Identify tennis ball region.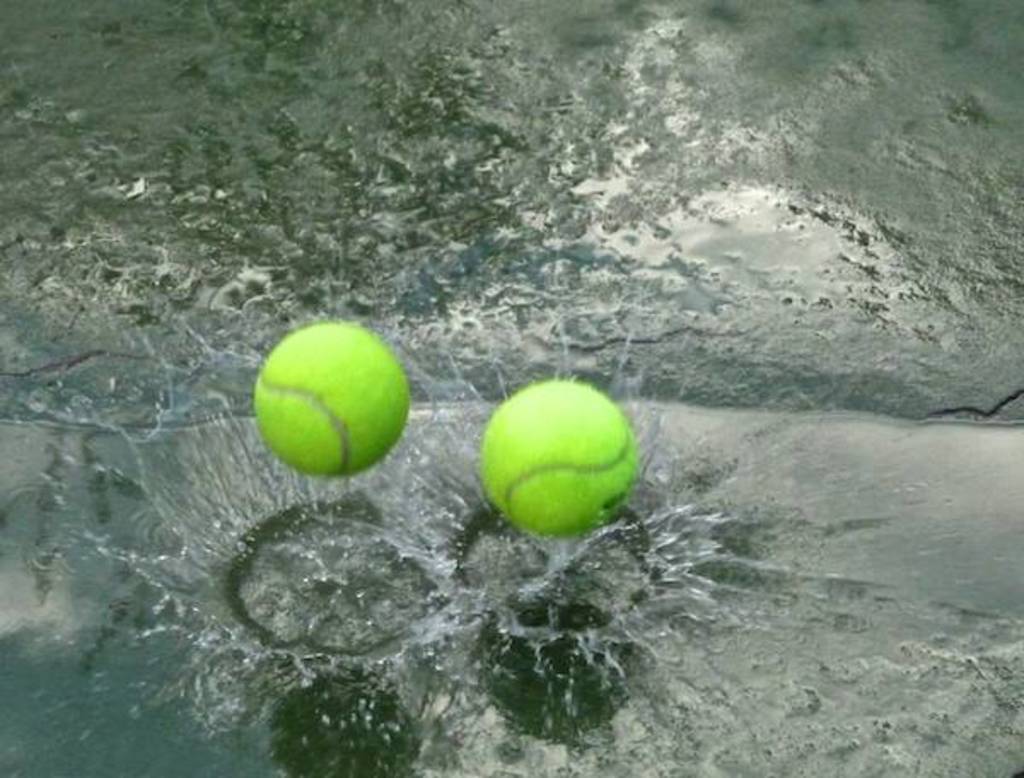
Region: bbox=[476, 379, 630, 537].
